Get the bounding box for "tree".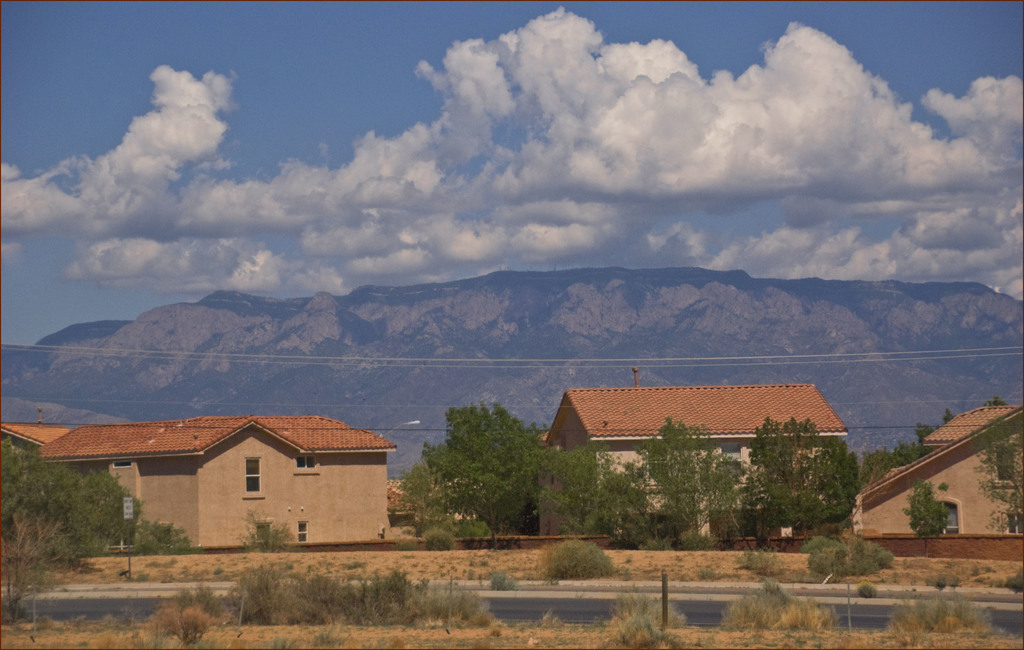
(531,445,640,550).
